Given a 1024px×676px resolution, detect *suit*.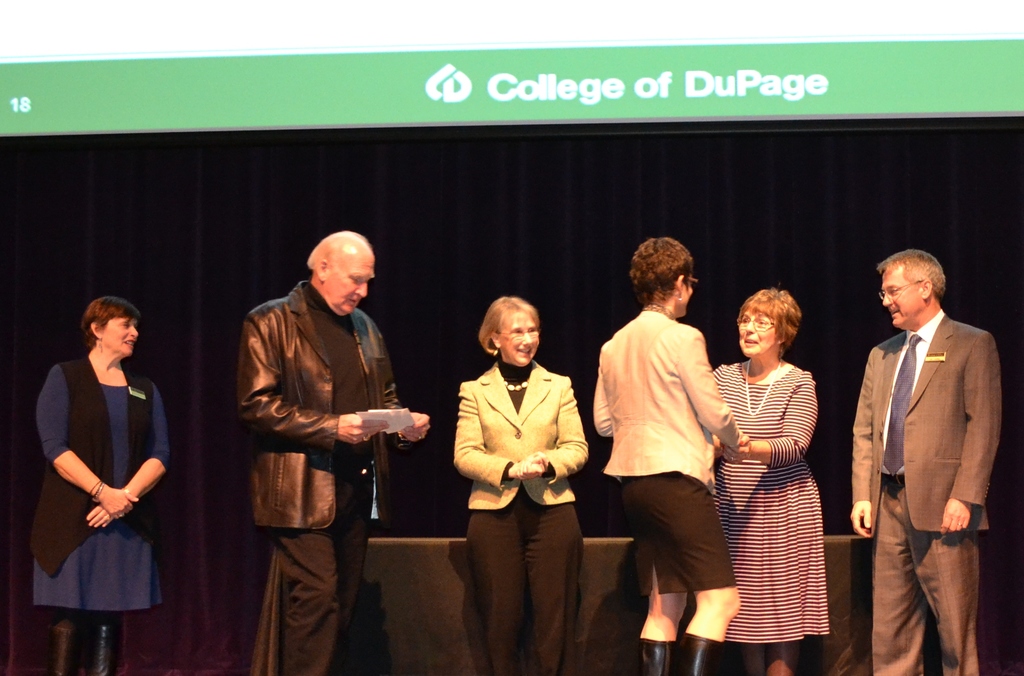
region(844, 259, 1004, 673).
